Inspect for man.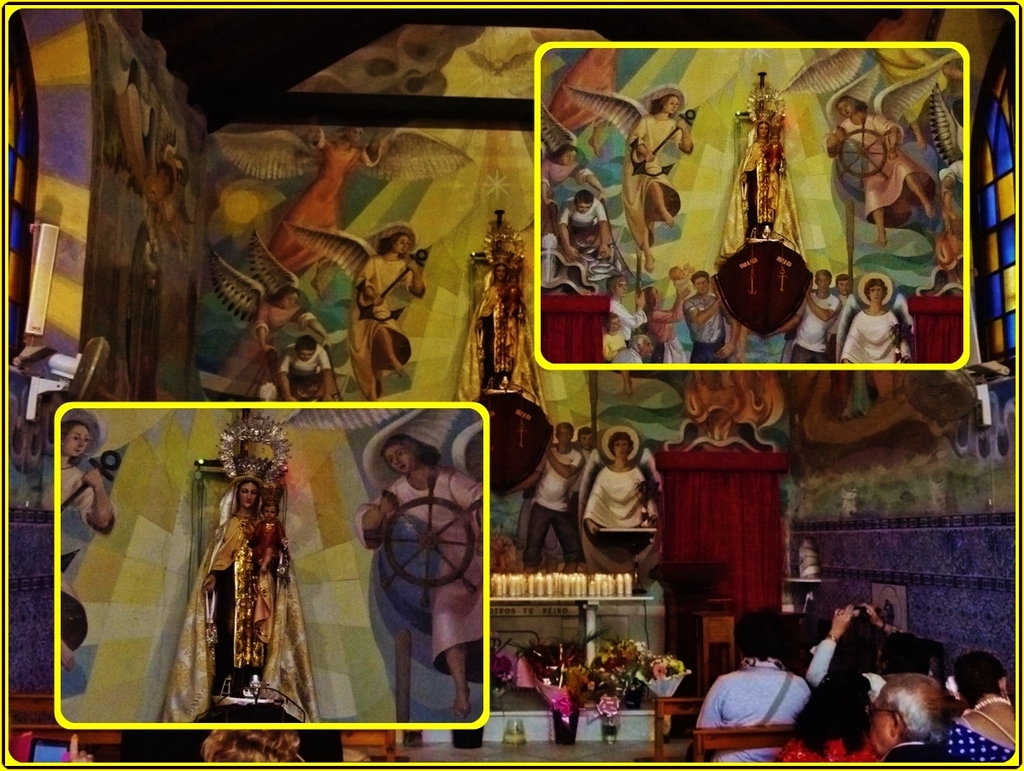
Inspection: {"x1": 824, "y1": 271, "x2": 853, "y2": 364}.
